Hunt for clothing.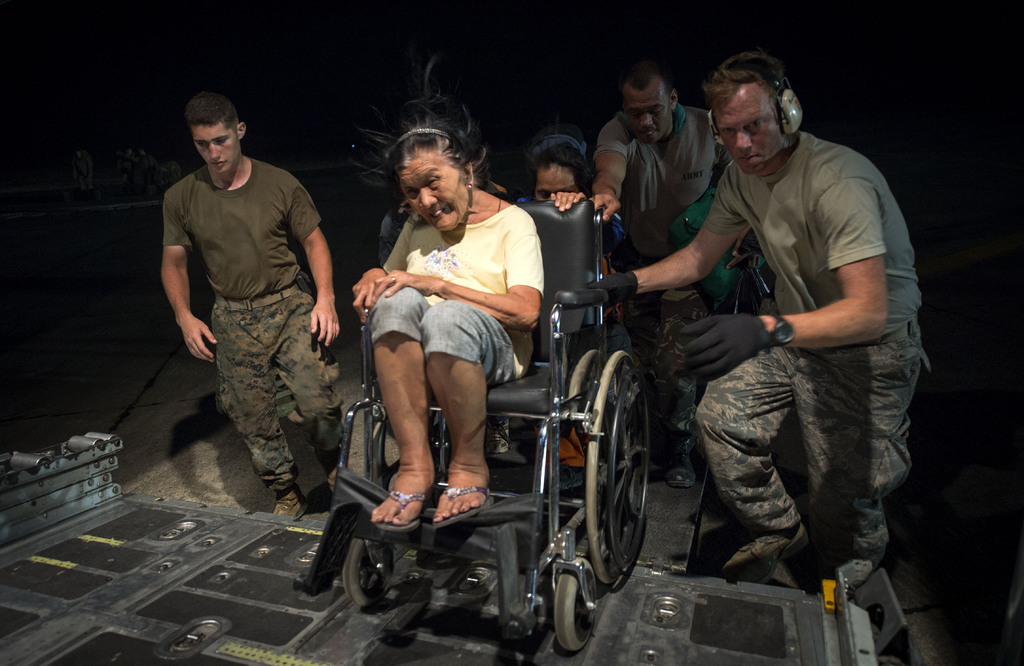
Hunted down at (372, 209, 549, 374).
